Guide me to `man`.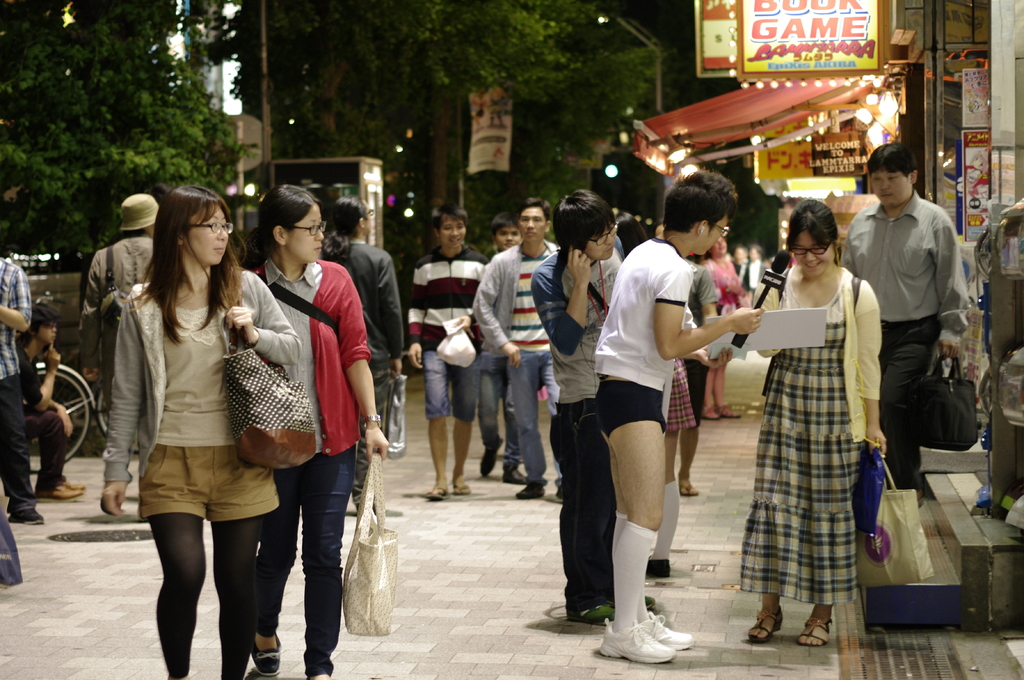
Guidance: 412:209:493:503.
